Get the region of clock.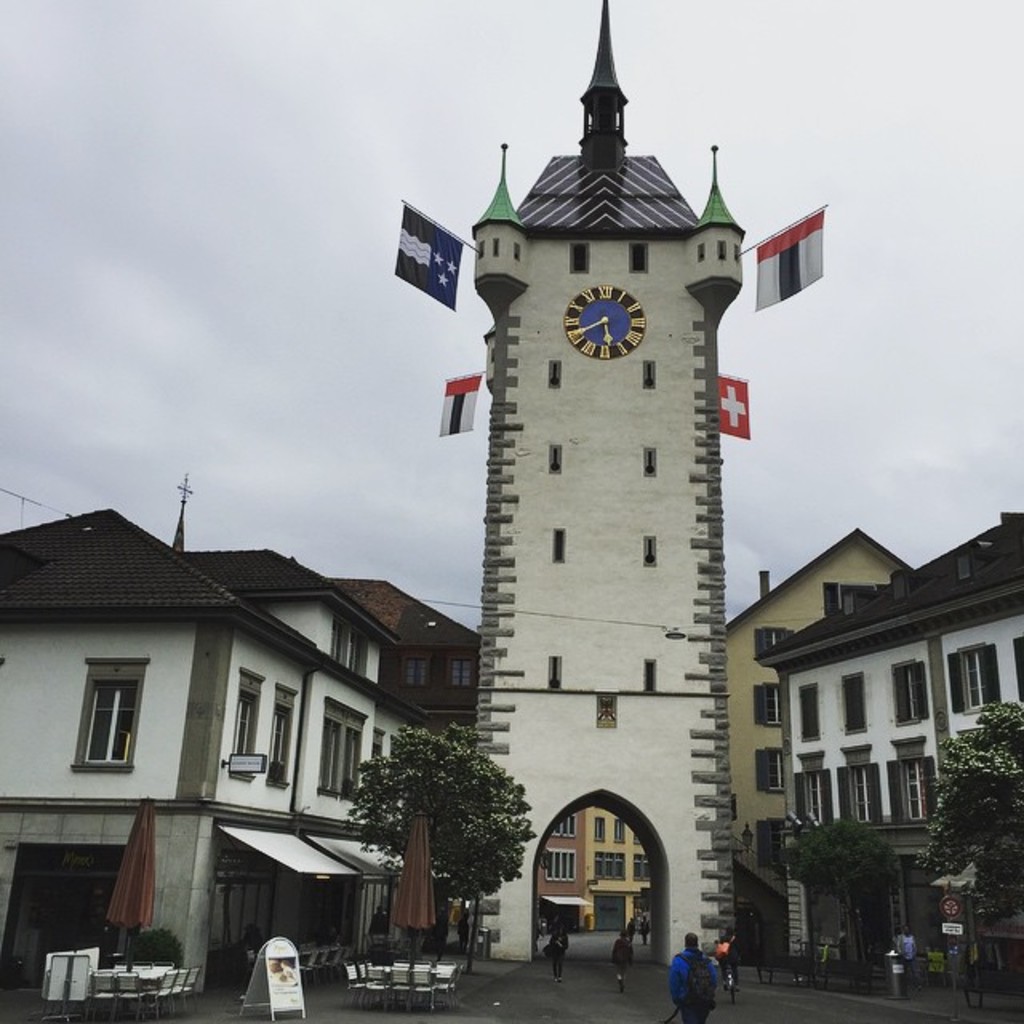
x1=554, y1=285, x2=650, y2=357.
